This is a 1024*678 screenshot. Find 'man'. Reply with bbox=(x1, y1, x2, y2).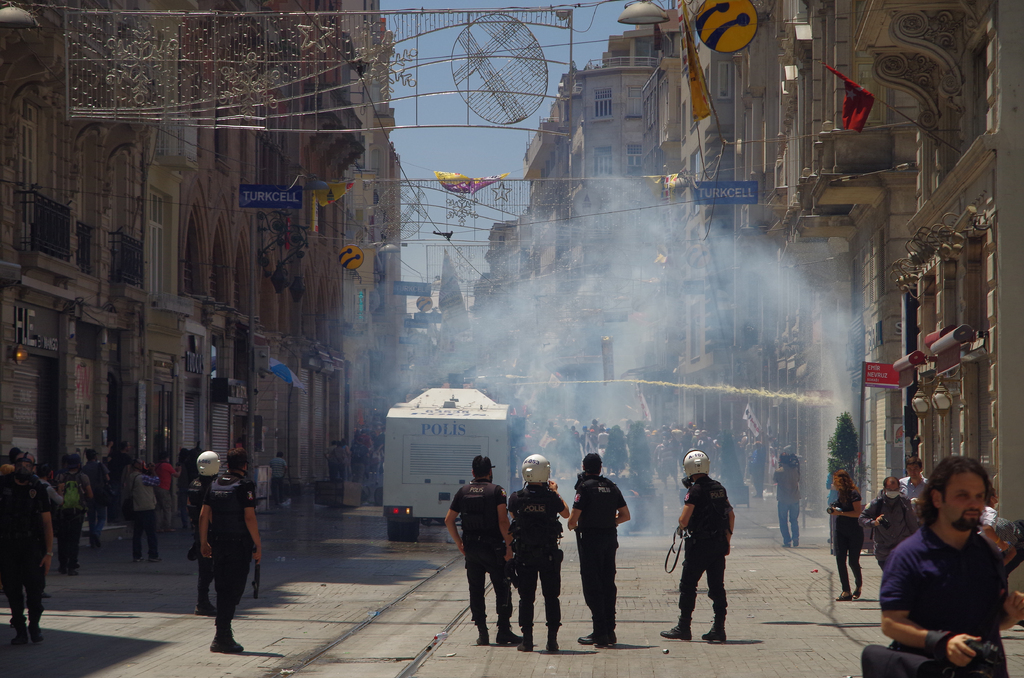
bbox=(0, 455, 54, 645).
